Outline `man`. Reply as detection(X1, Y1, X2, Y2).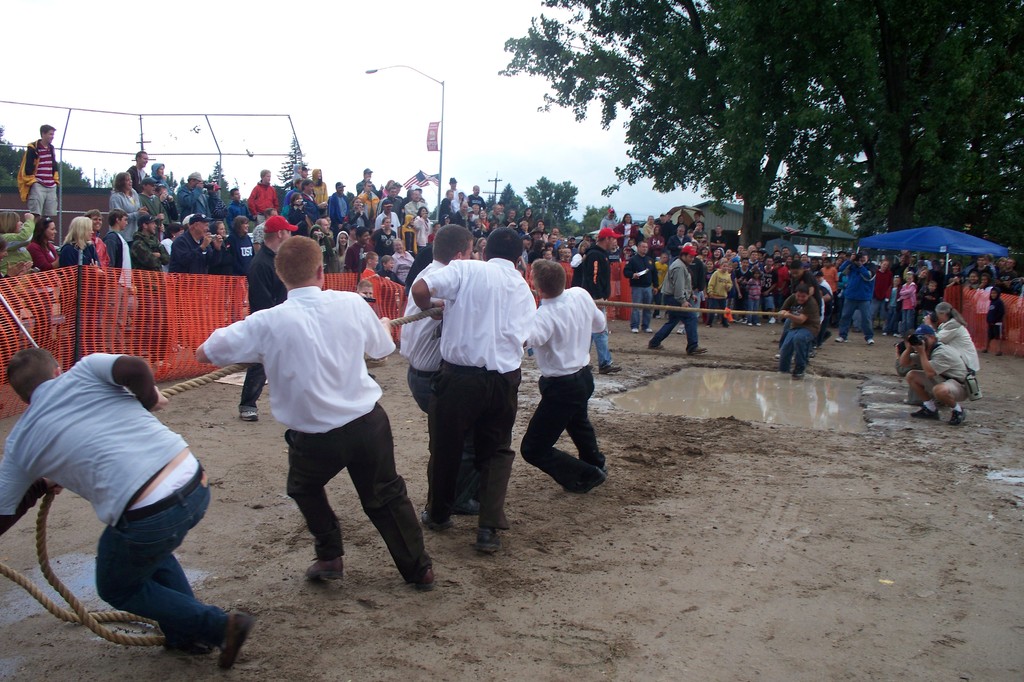
detection(833, 250, 876, 345).
